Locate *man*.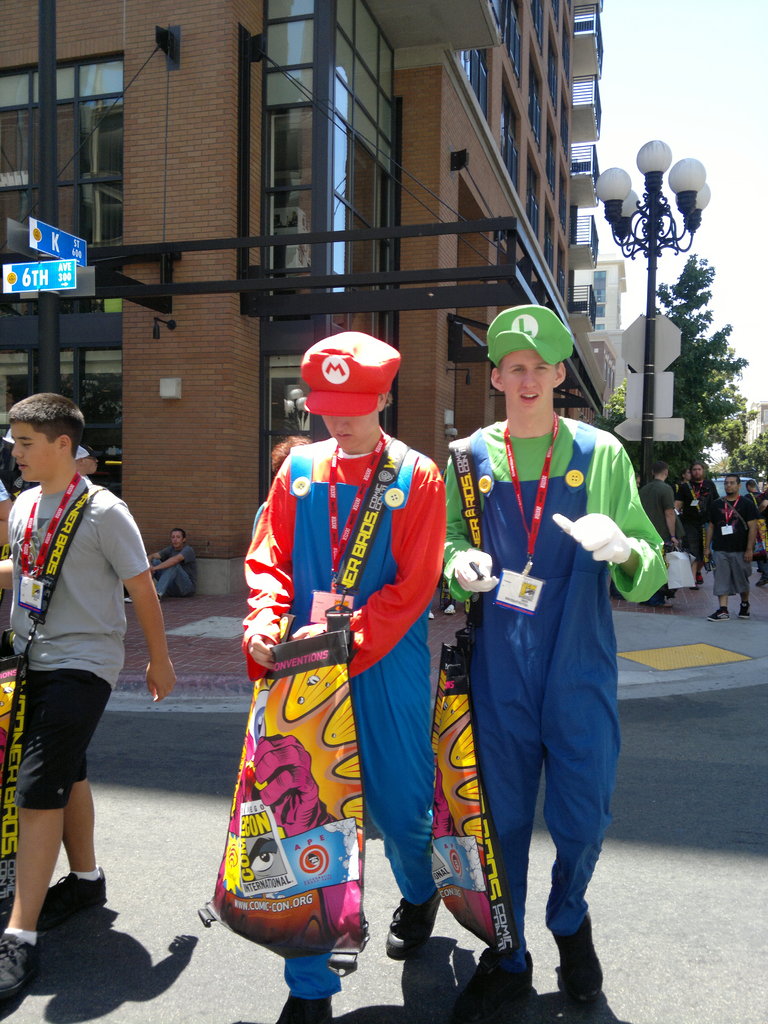
Bounding box: x1=700, y1=468, x2=754, y2=623.
